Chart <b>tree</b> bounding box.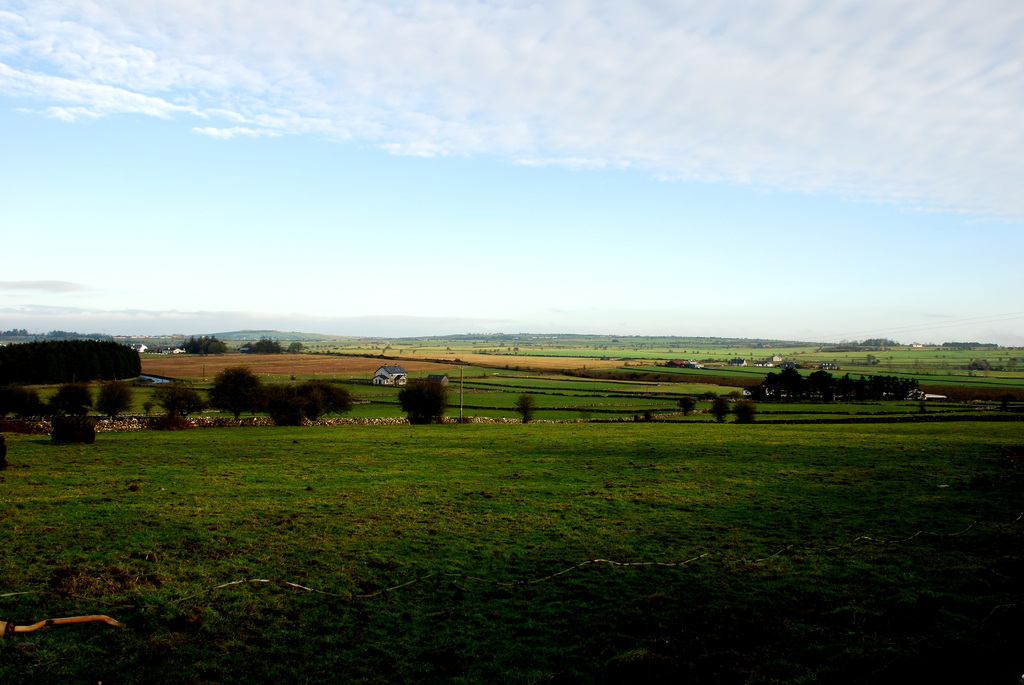
Charted: [54, 379, 94, 413].
